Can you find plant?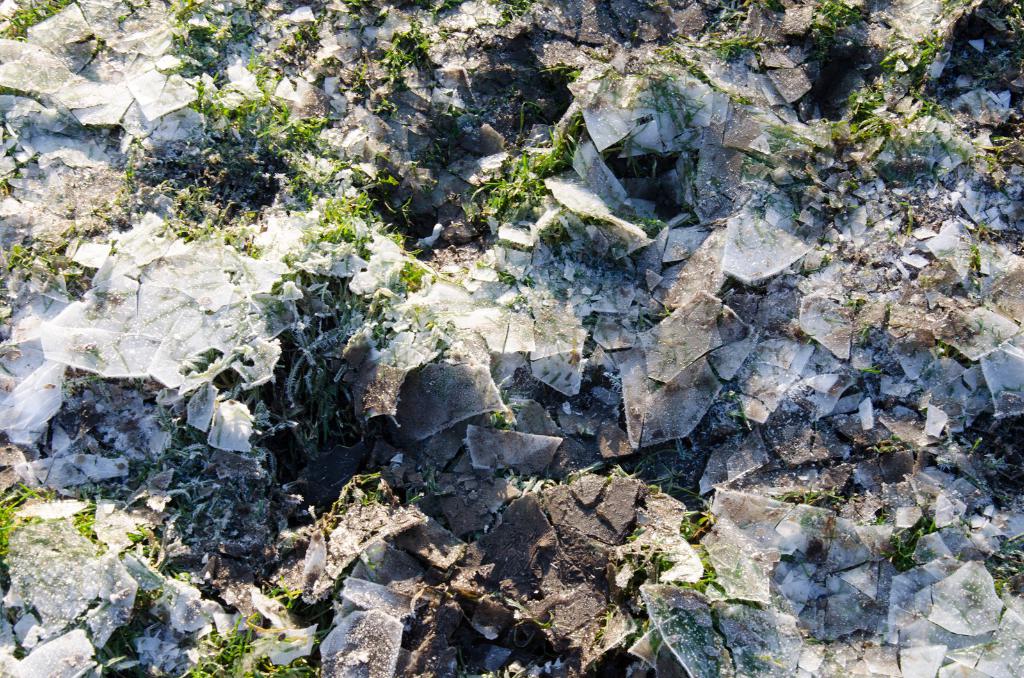
Yes, bounding box: {"x1": 720, "y1": 28, "x2": 746, "y2": 66}.
